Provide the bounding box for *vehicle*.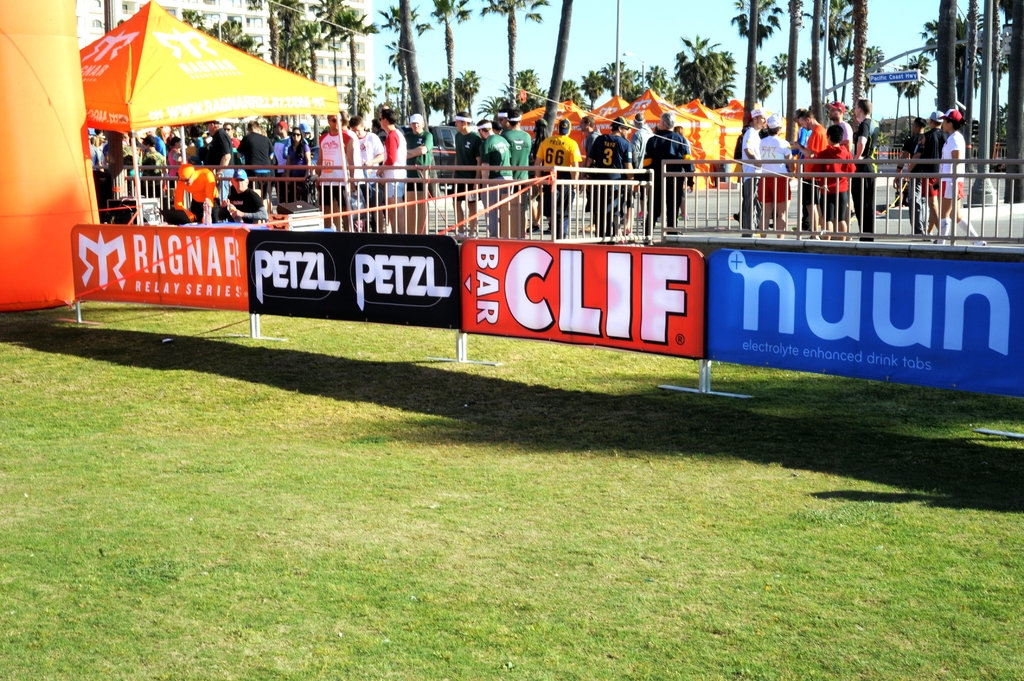
[left=399, top=126, right=460, bottom=188].
